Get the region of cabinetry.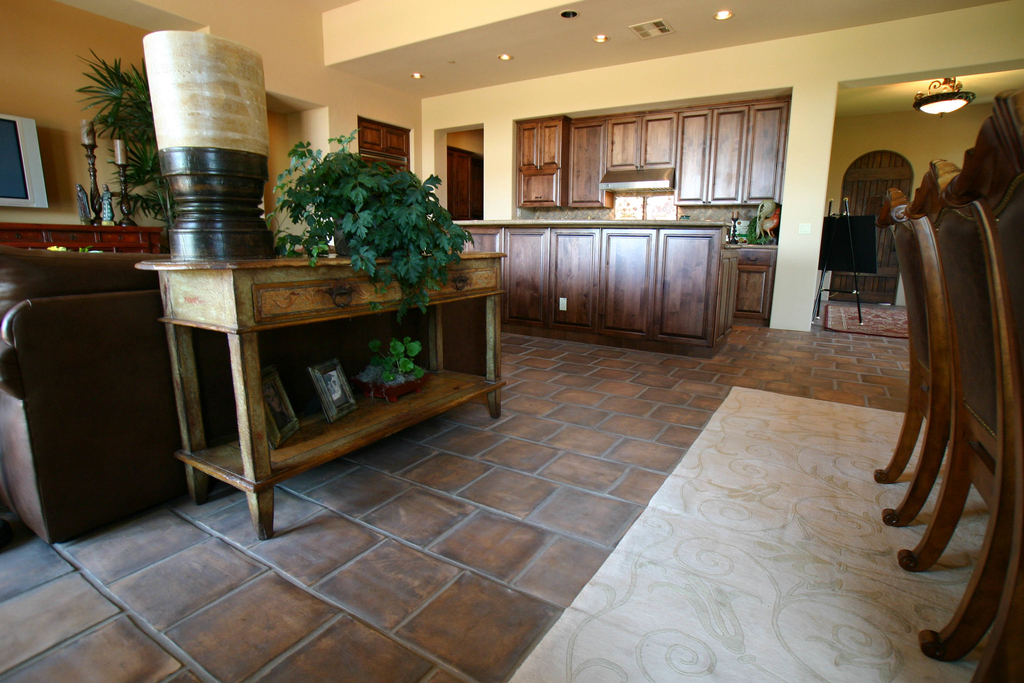
(2,222,174,259).
